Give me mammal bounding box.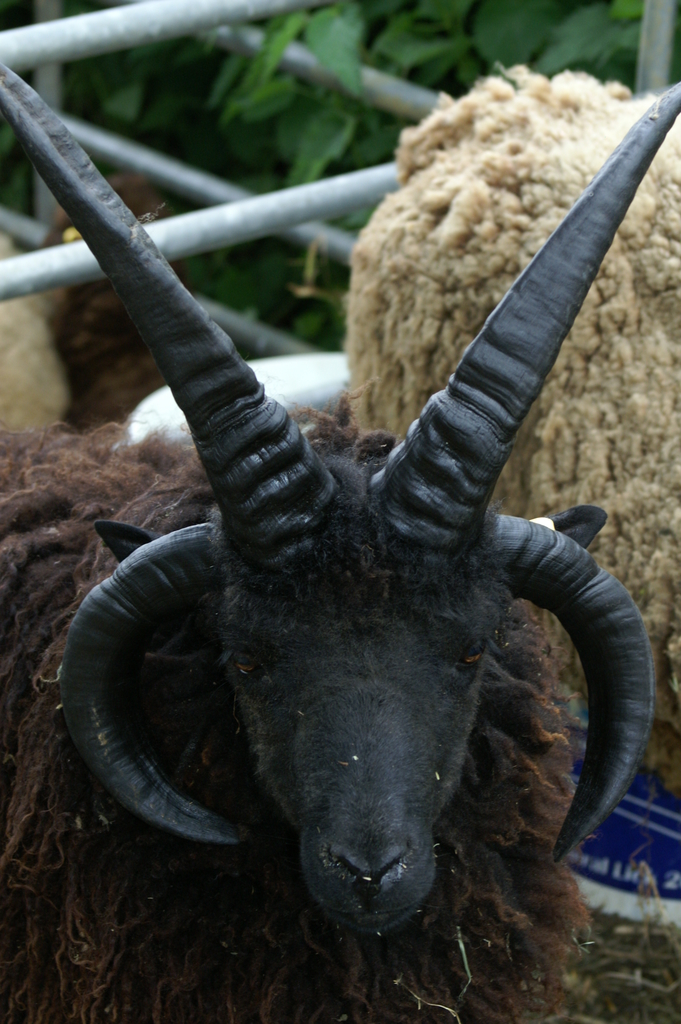
347:49:680:938.
